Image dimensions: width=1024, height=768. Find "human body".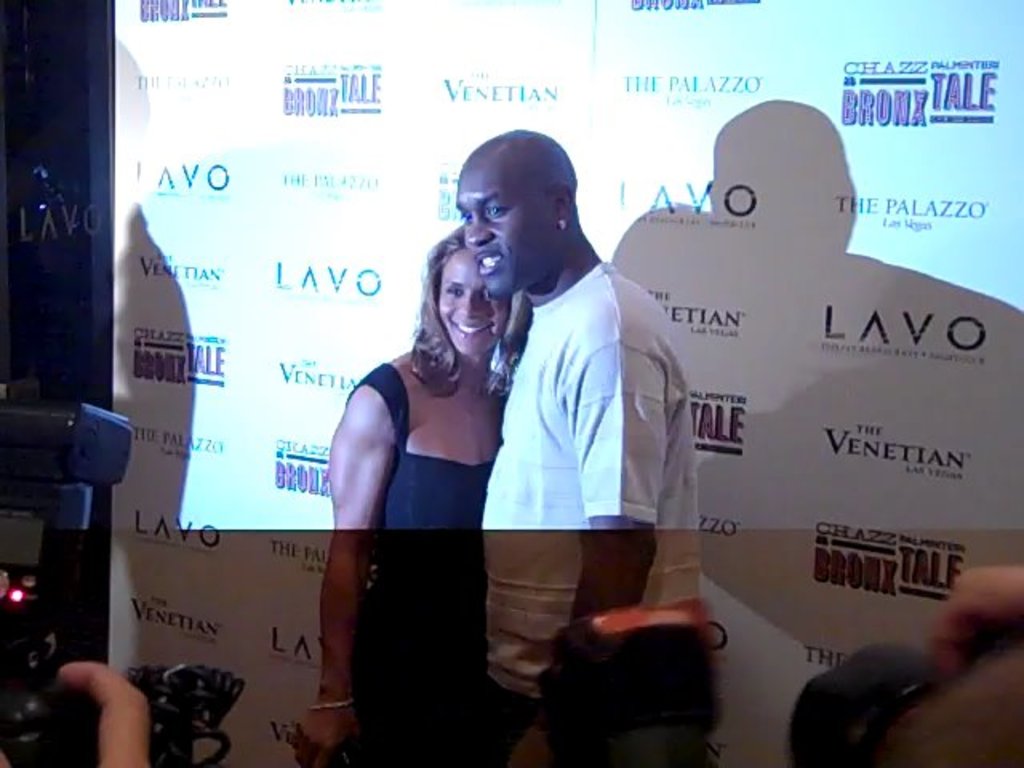
locate(478, 261, 720, 766).
